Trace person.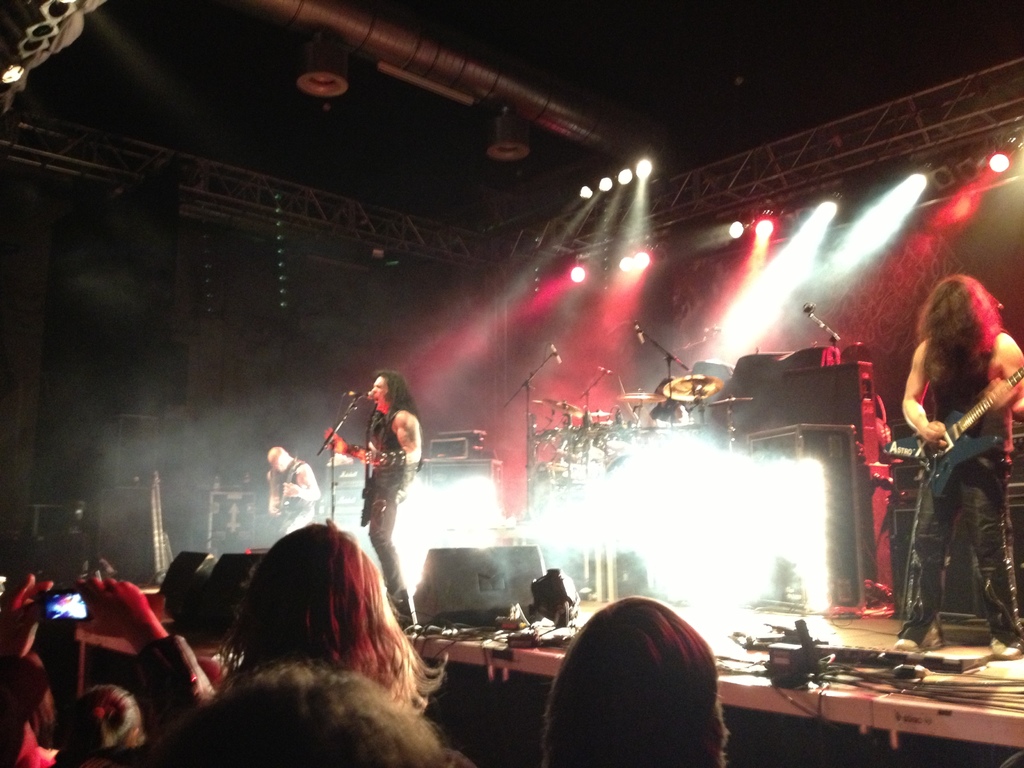
Traced to 328,370,421,626.
